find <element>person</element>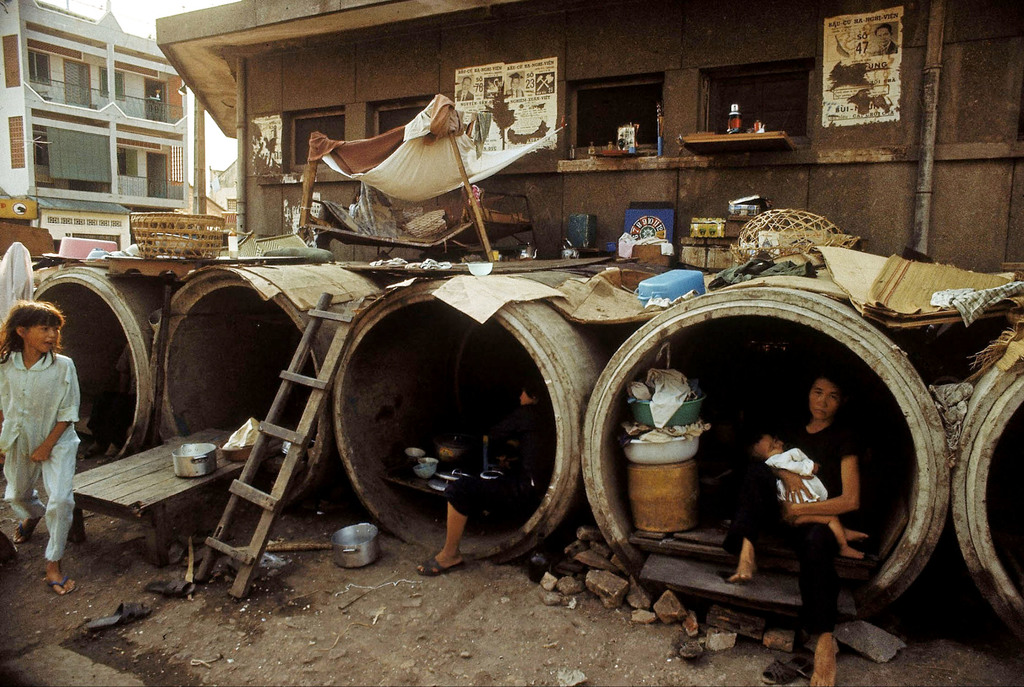
{"x1": 710, "y1": 373, "x2": 866, "y2": 686}
